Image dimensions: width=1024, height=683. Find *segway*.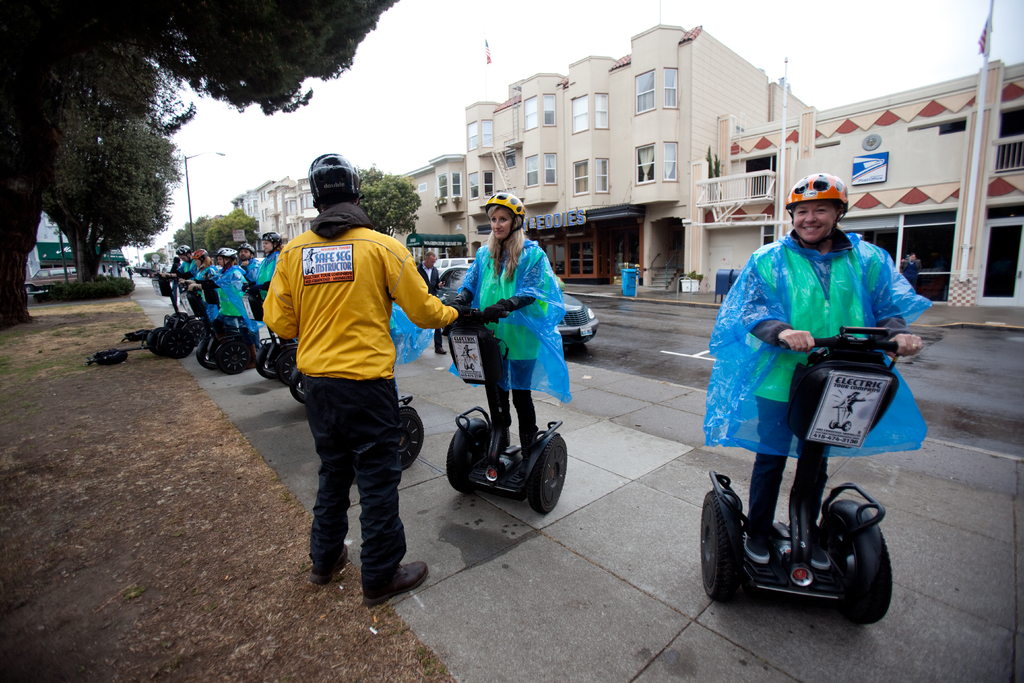
694/322/899/627.
